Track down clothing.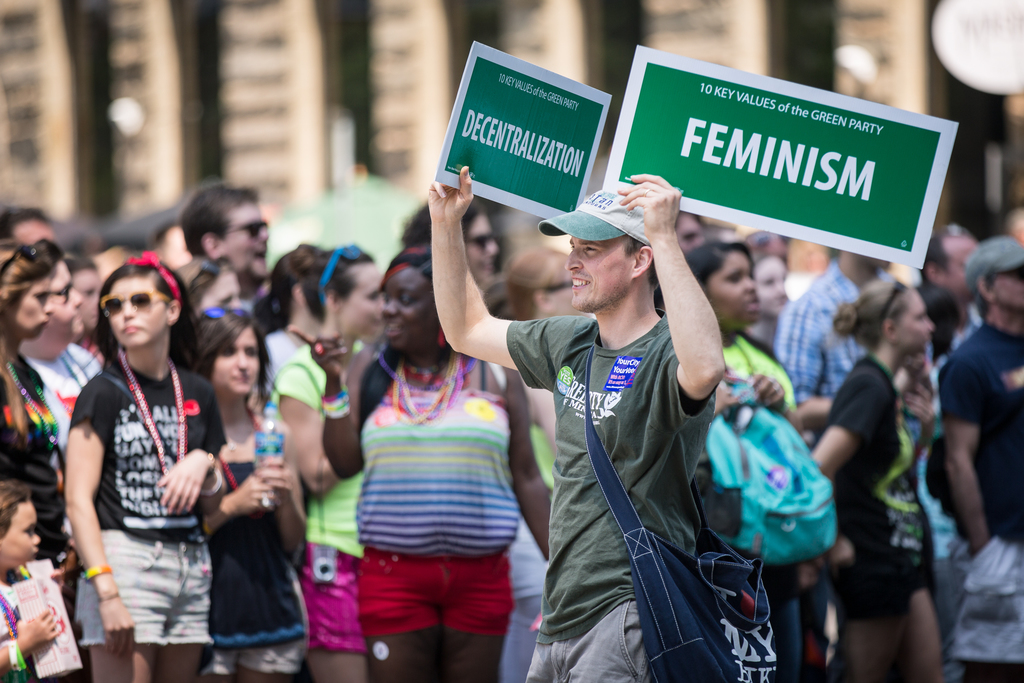
Tracked to <box>20,346,110,650</box>.
